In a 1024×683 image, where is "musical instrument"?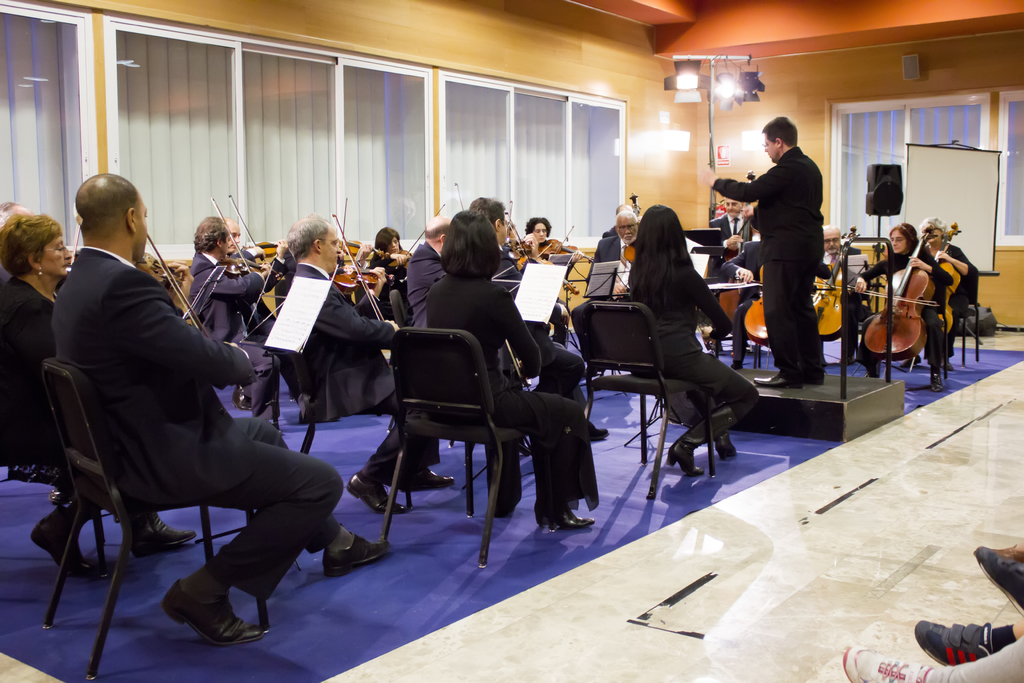
(337, 210, 413, 267).
